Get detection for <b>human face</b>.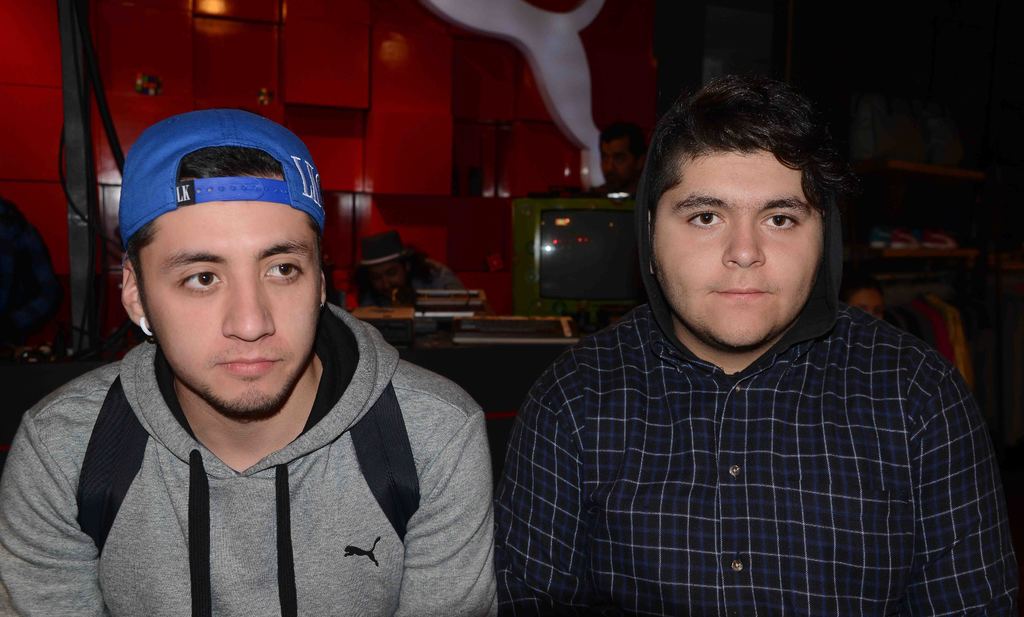
Detection: pyautogui.locateOnScreen(648, 152, 824, 350).
